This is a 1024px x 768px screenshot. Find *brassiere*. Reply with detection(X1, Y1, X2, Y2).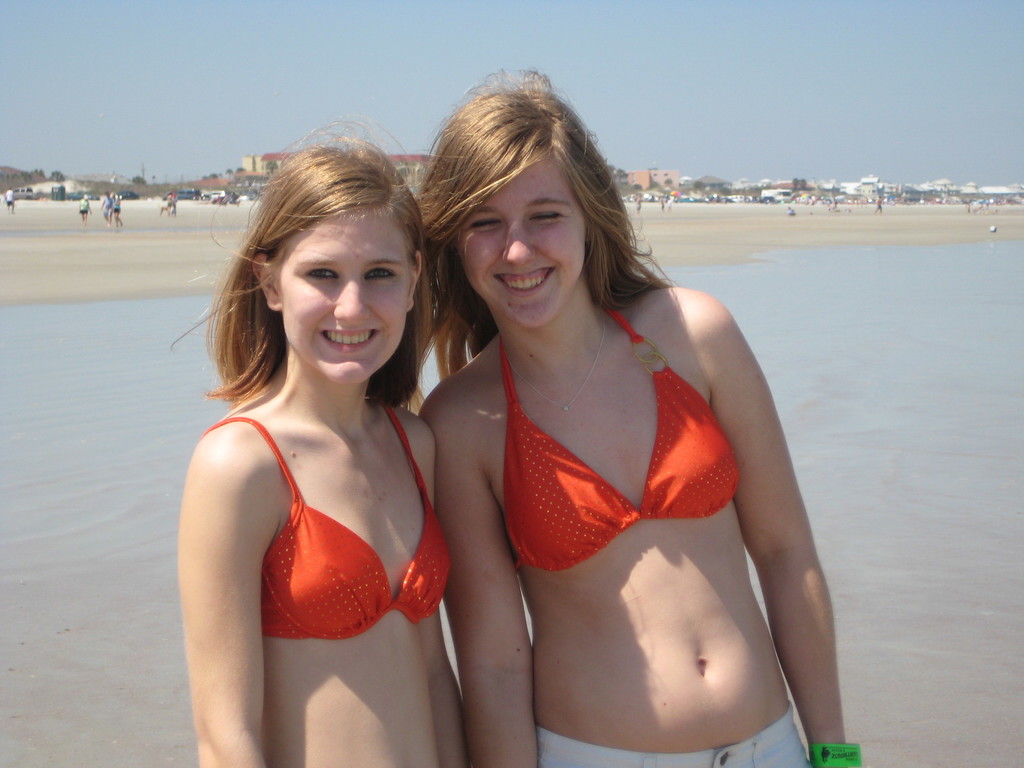
detection(199, 400, 457, 638).
